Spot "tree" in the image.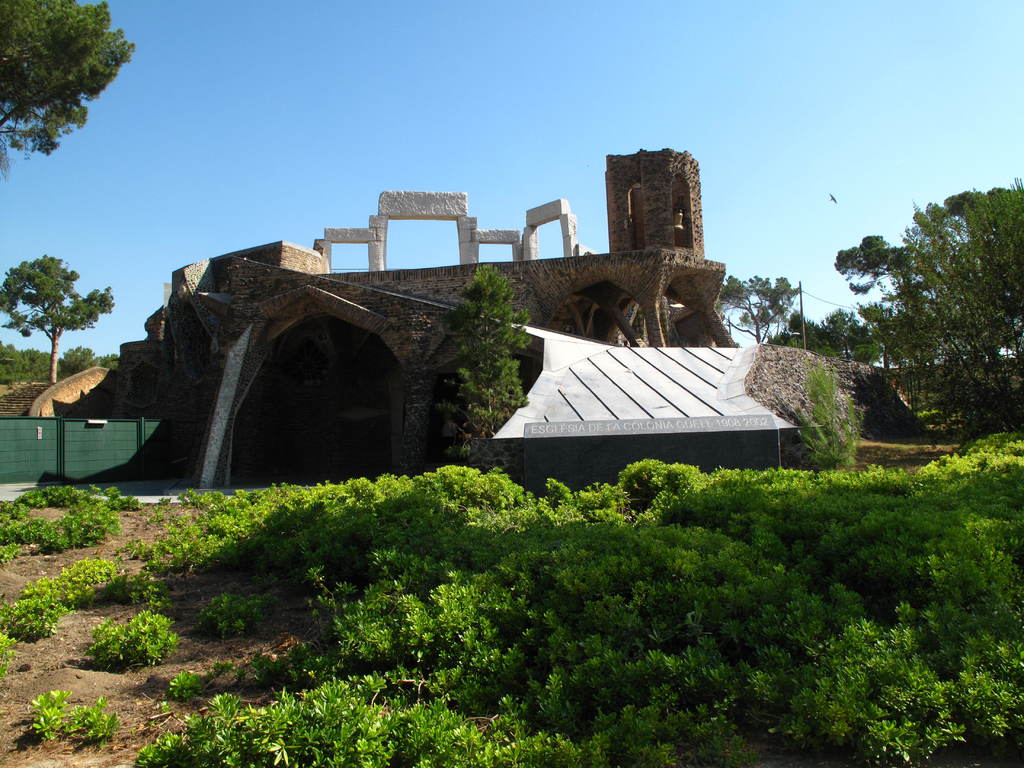
"tree" found at [412, 252, 543, 470].
